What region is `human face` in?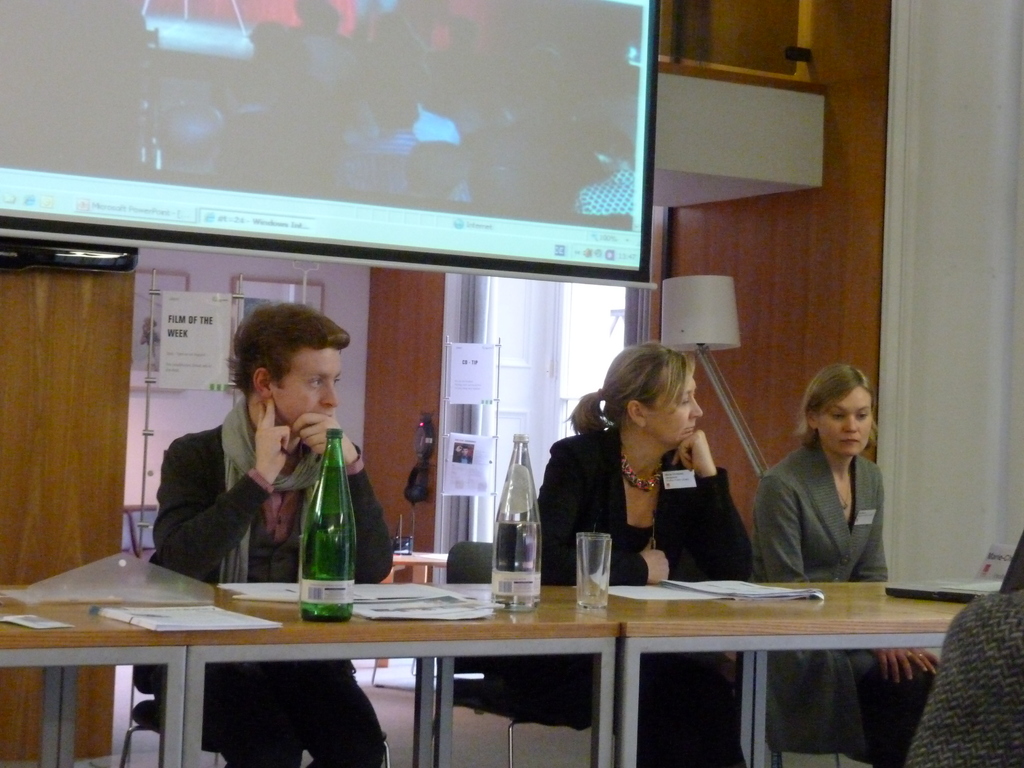
{"x1": 272, "y1": 352, "x2": 340, "y2": 426}.
